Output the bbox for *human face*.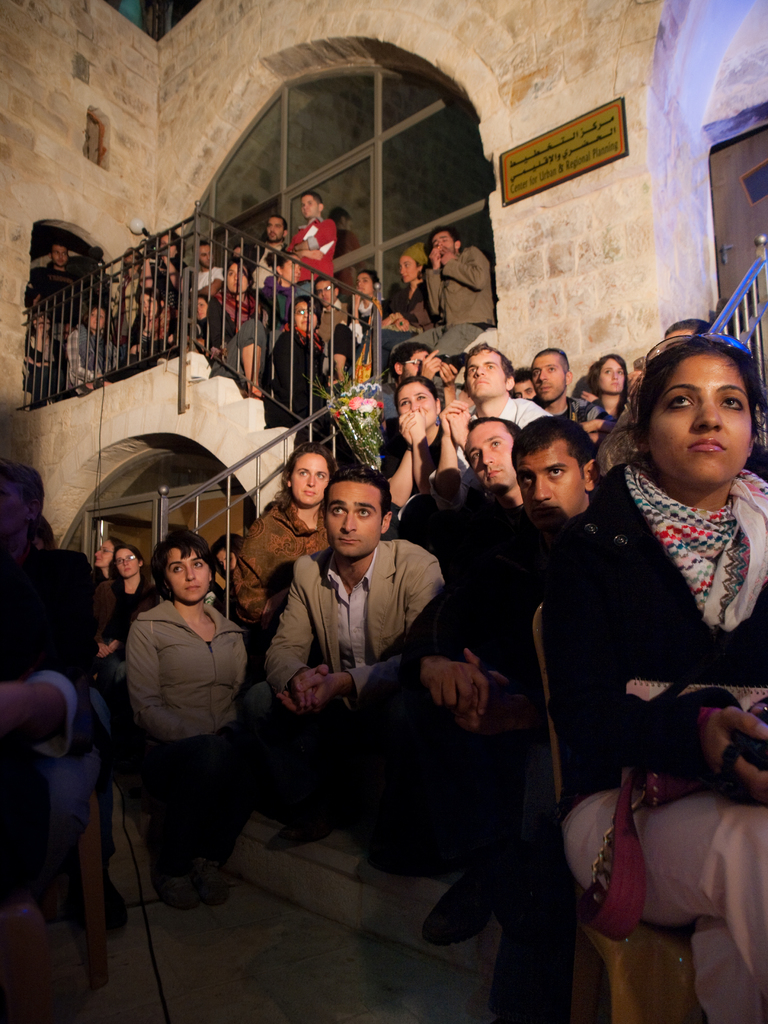
<region>194, 296, 208, 319</region>.
